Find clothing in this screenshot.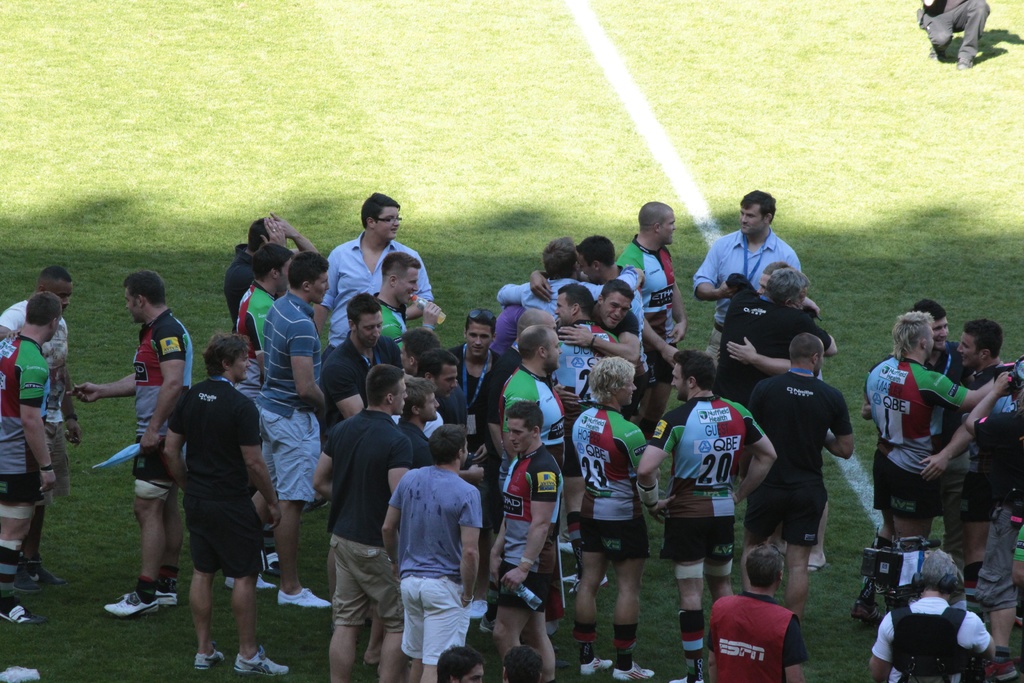
The bounding box for clothing is 240, 284, 276, 407.
